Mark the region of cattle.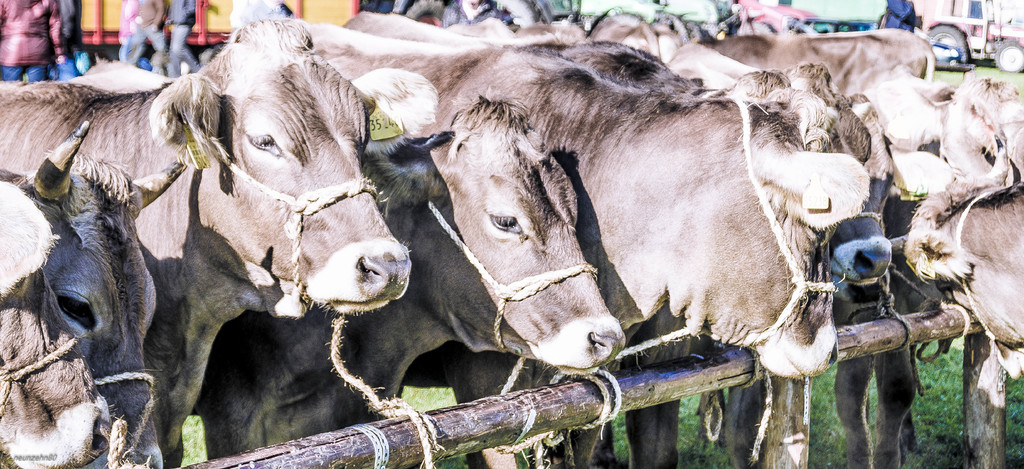
Region: l=596, t=21, r=886, b=300.
